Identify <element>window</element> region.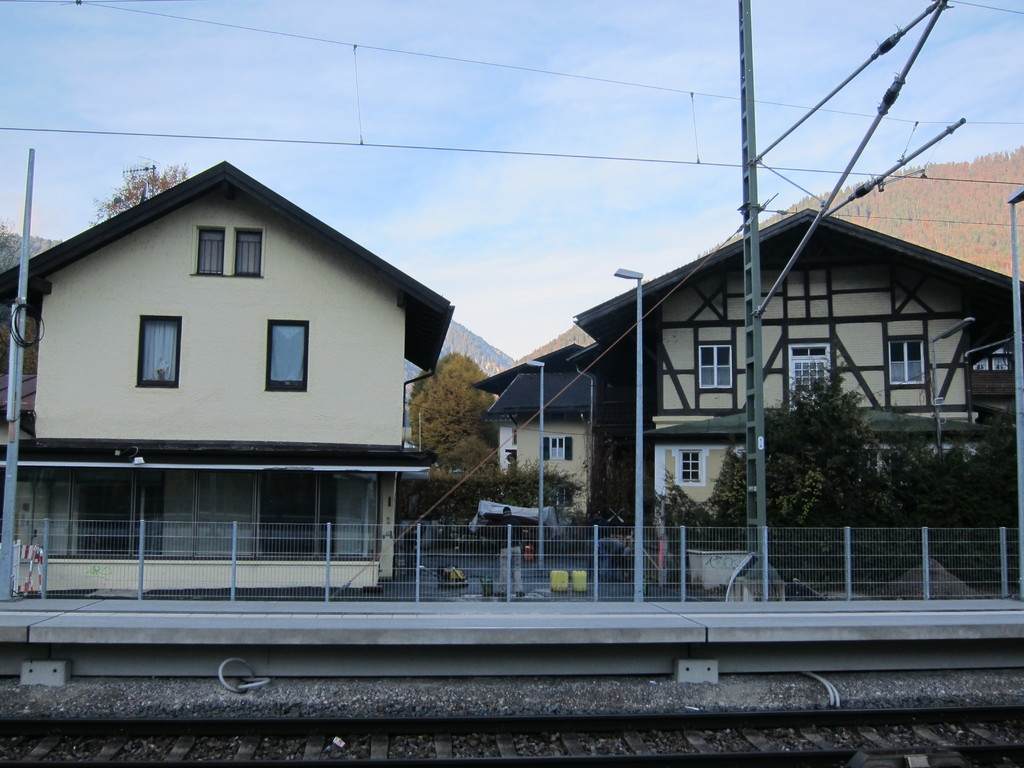
Region: (x1=974, y1=360, x2=988, y2=371).
